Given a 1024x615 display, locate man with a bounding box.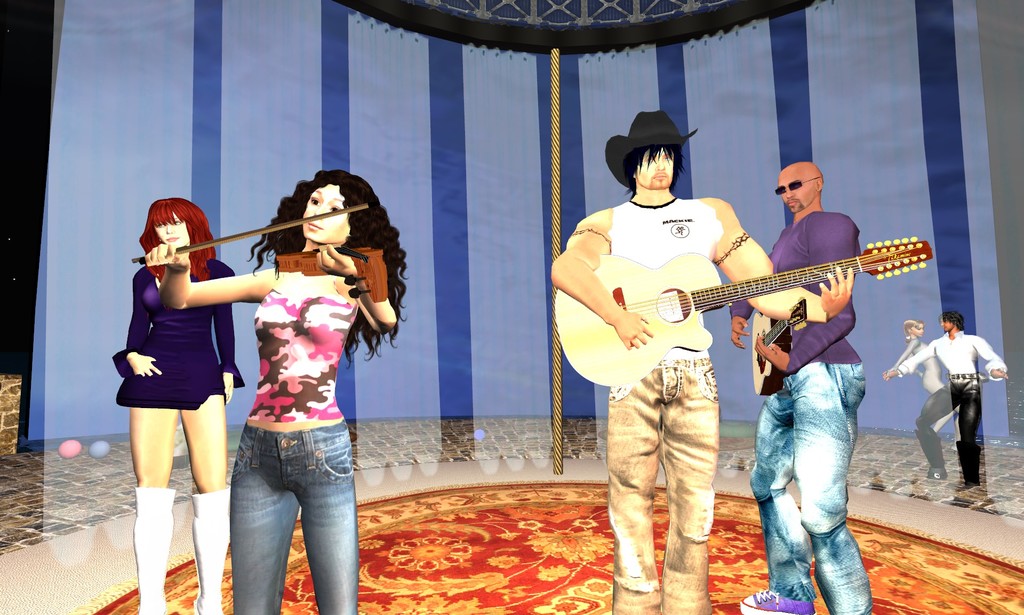
Located: rect(731, 204, 903, 595).
